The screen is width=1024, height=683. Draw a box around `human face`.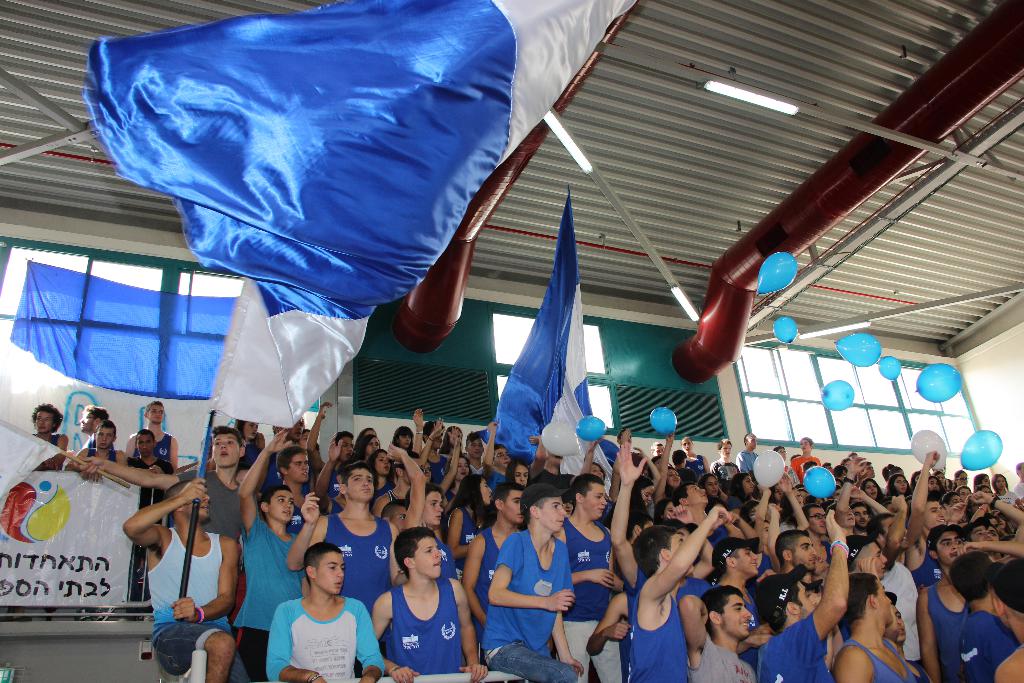
l=800, t=440, r=811, b=451.
